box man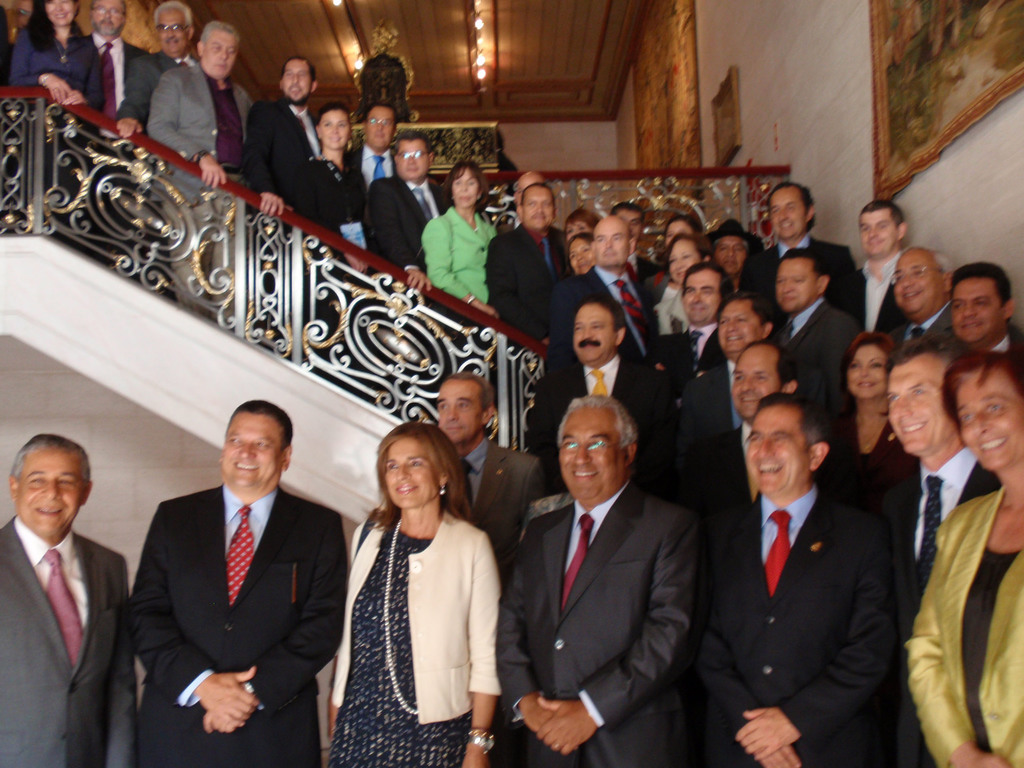
Rect(841, 193, 925, 345)
